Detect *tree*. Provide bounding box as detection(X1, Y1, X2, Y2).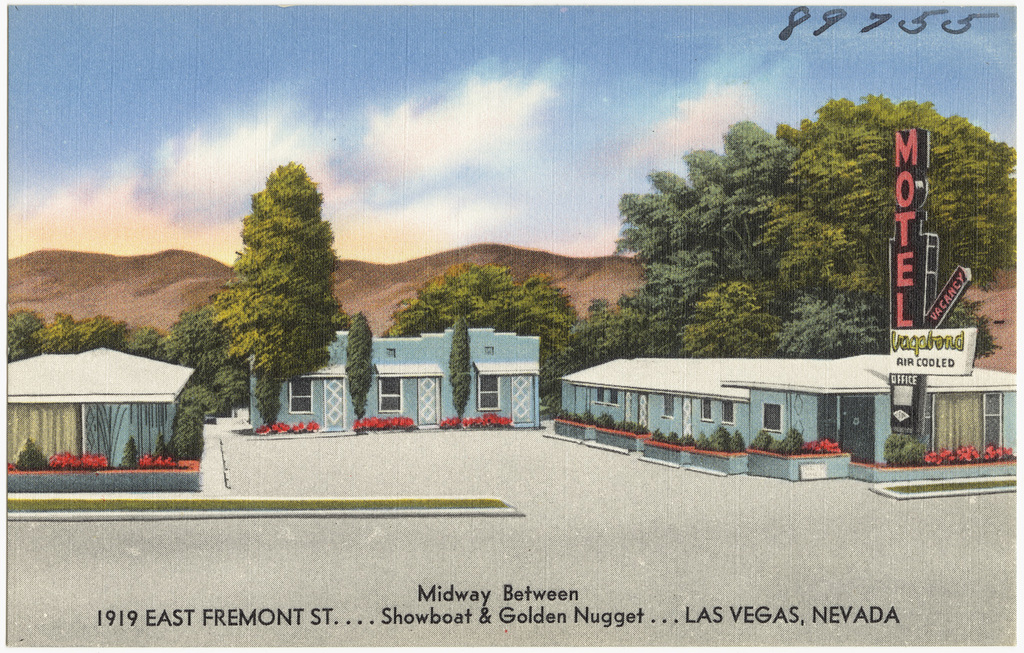
detection(41, 310, 137, 352).
